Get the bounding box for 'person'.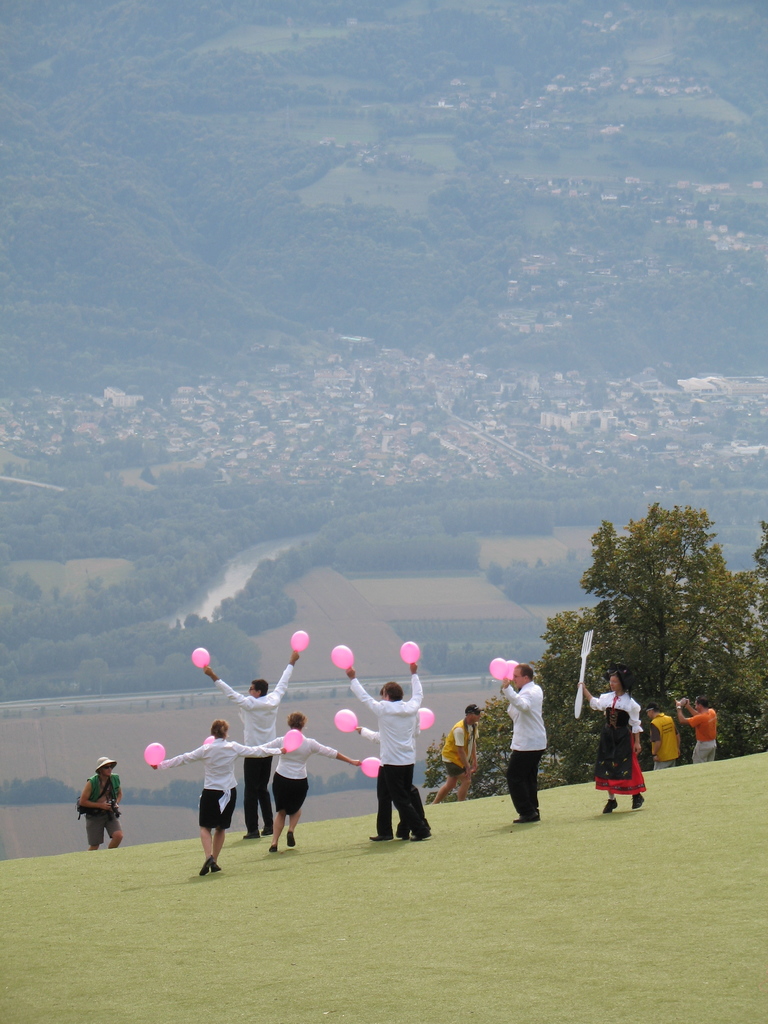
x1=500 y1=663 x2=546 y2=826.
